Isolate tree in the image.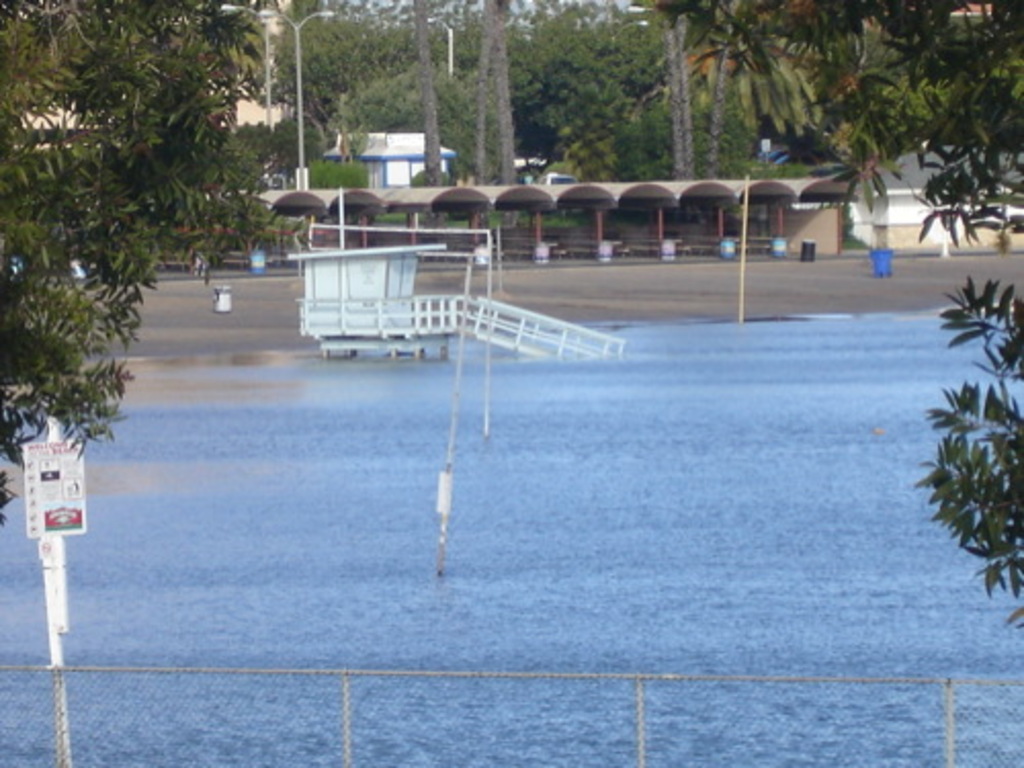
Isolated region: (x1=567, y1=131, x2=614, y2=178).
